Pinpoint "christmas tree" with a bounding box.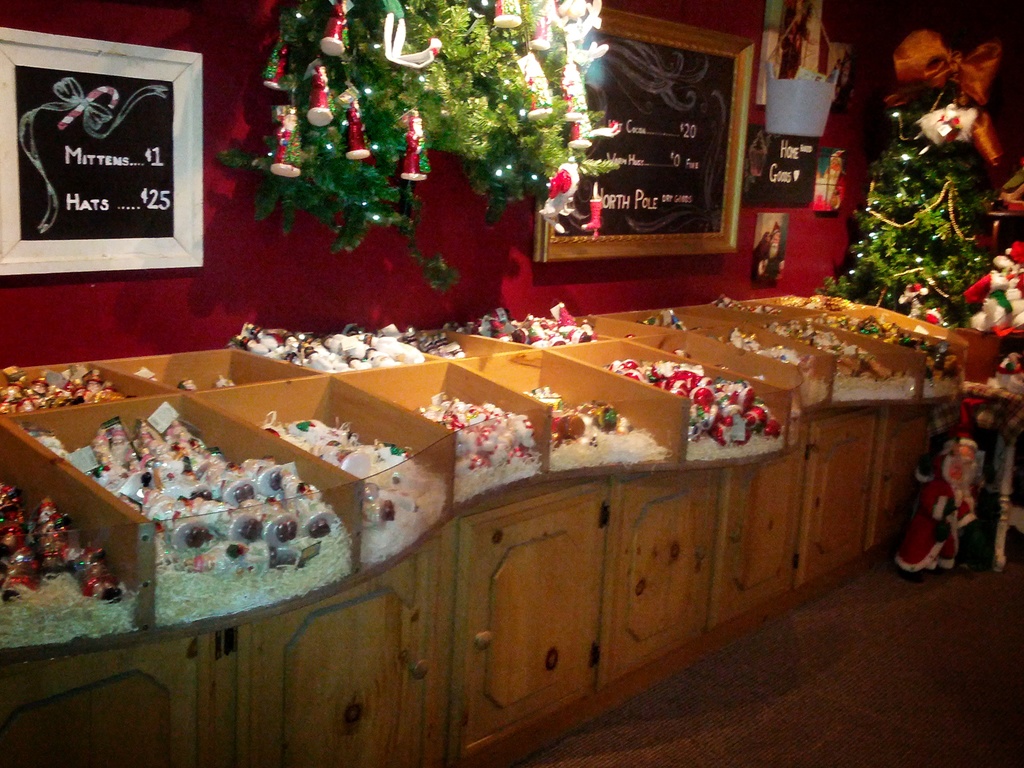
815, 33, 1023, 339.
